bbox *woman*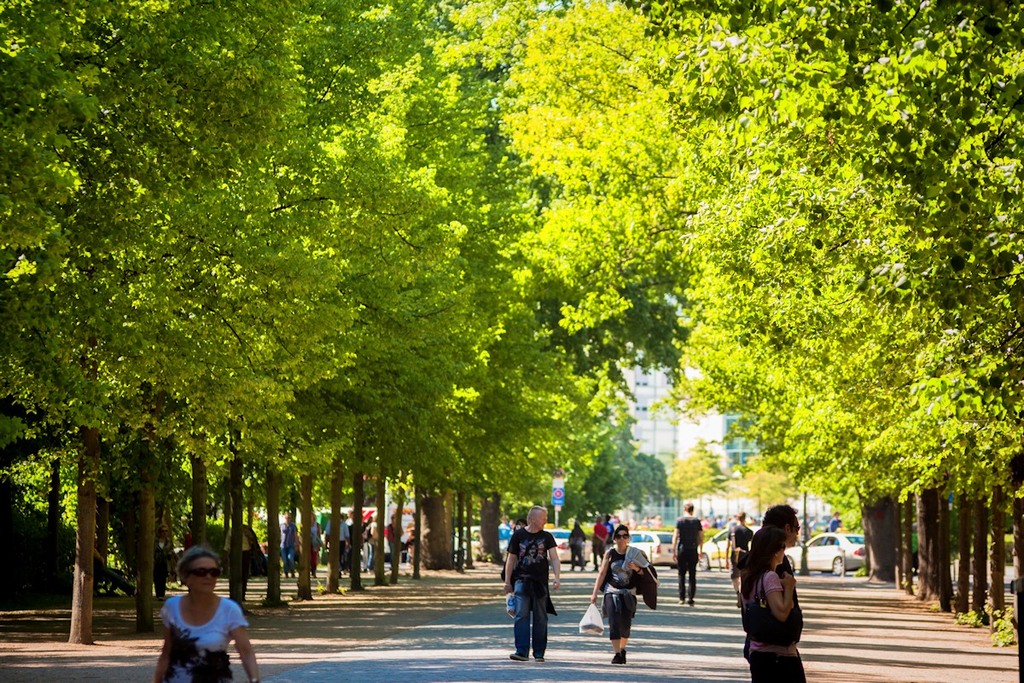
x1=724, y1=505, x2=756, y2=594
